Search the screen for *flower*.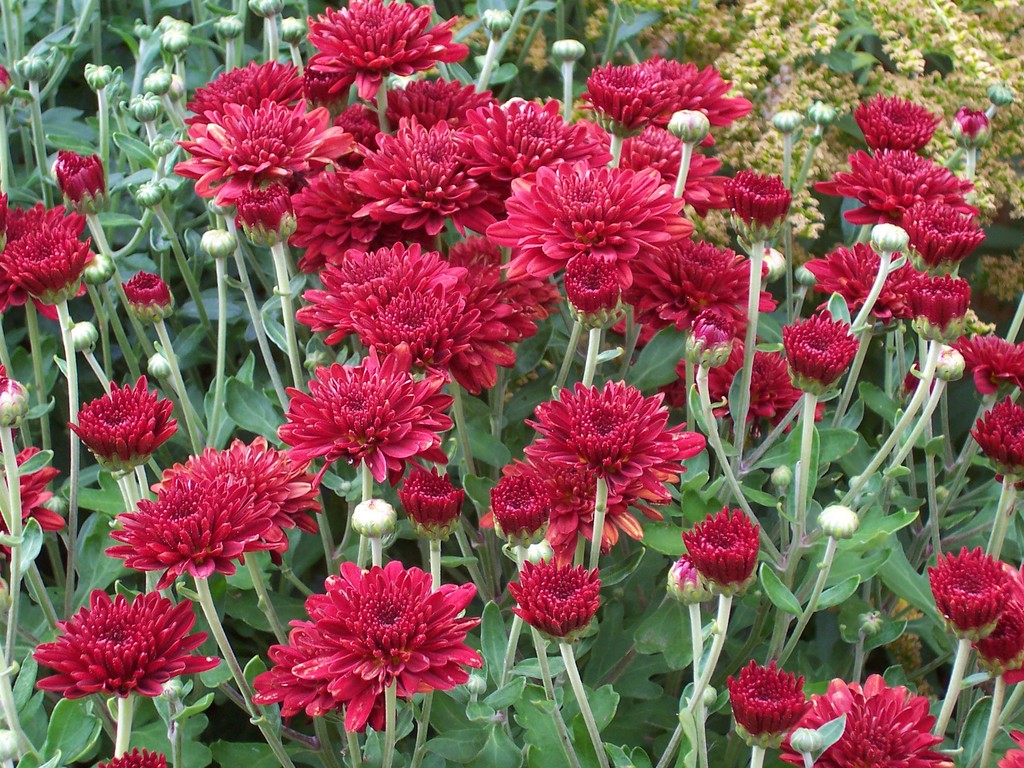
Found at locate(952, 333, 1023, 394).
